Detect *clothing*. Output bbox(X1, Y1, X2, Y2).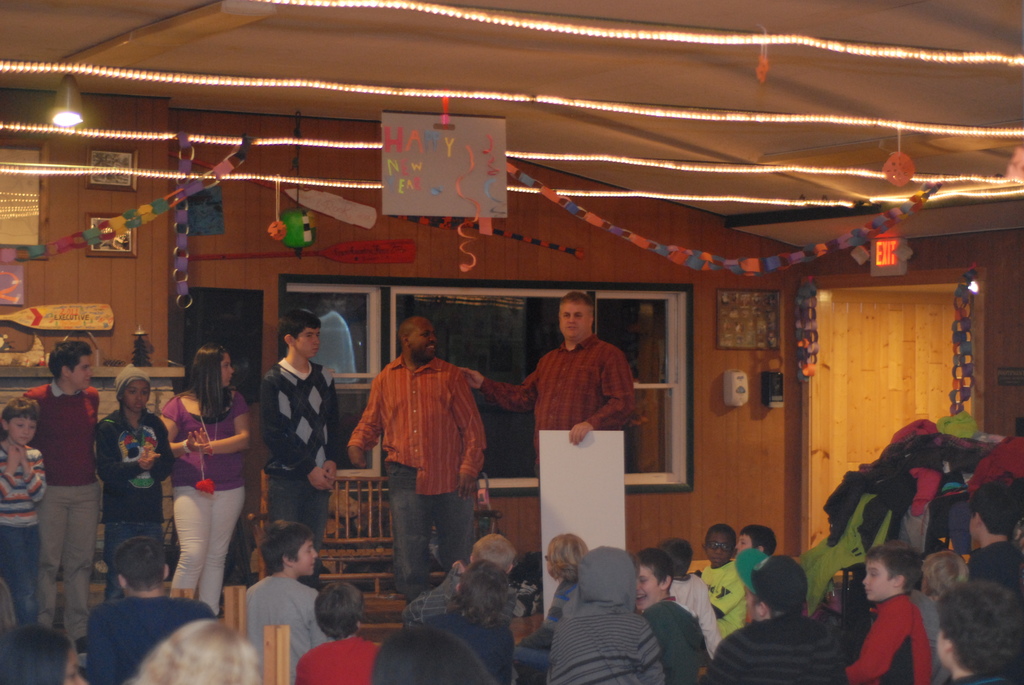
bbox(967, 533, 1023, 604).
